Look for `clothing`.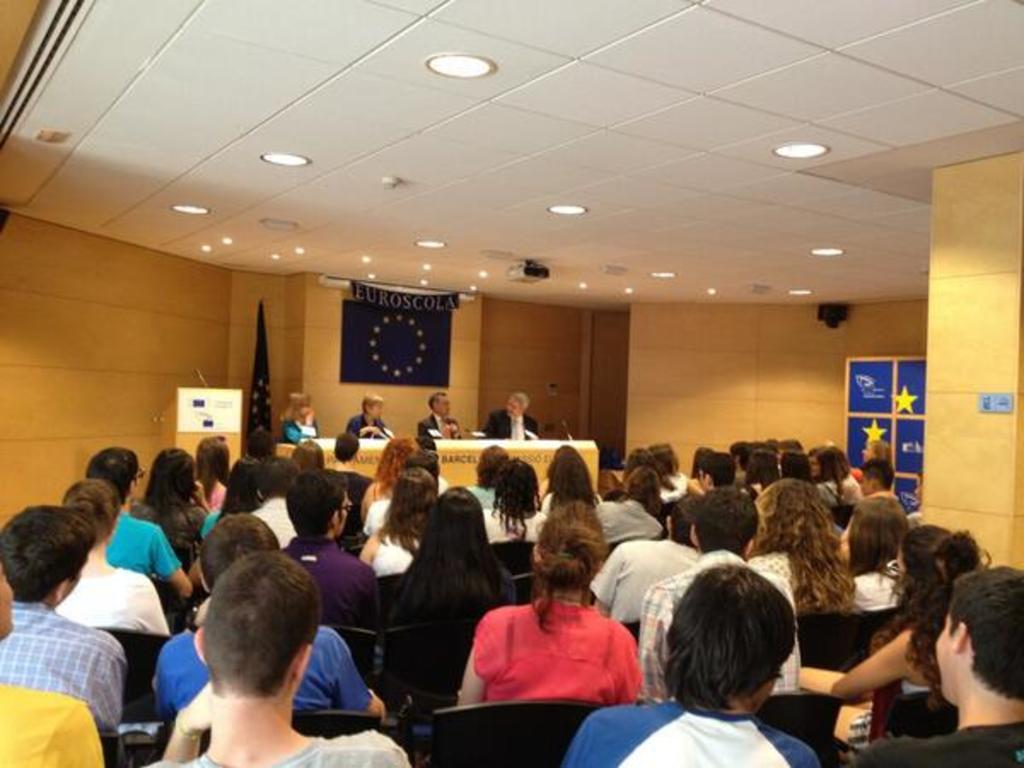
Found: <box>628,550,795,713</box>.
